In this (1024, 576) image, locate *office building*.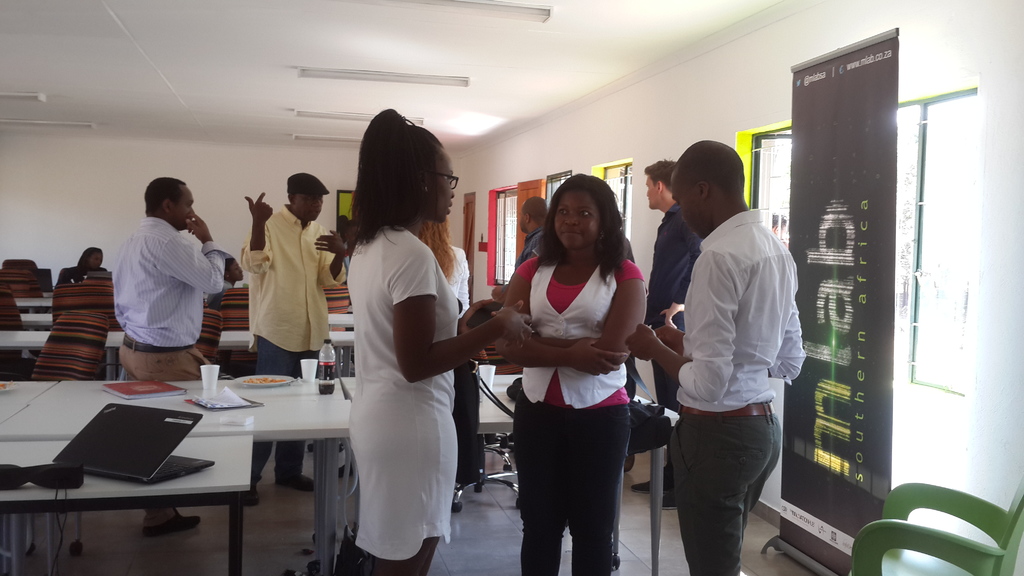
Bounding box: [x1=0, y1=0, x2=1023, y2=575].
